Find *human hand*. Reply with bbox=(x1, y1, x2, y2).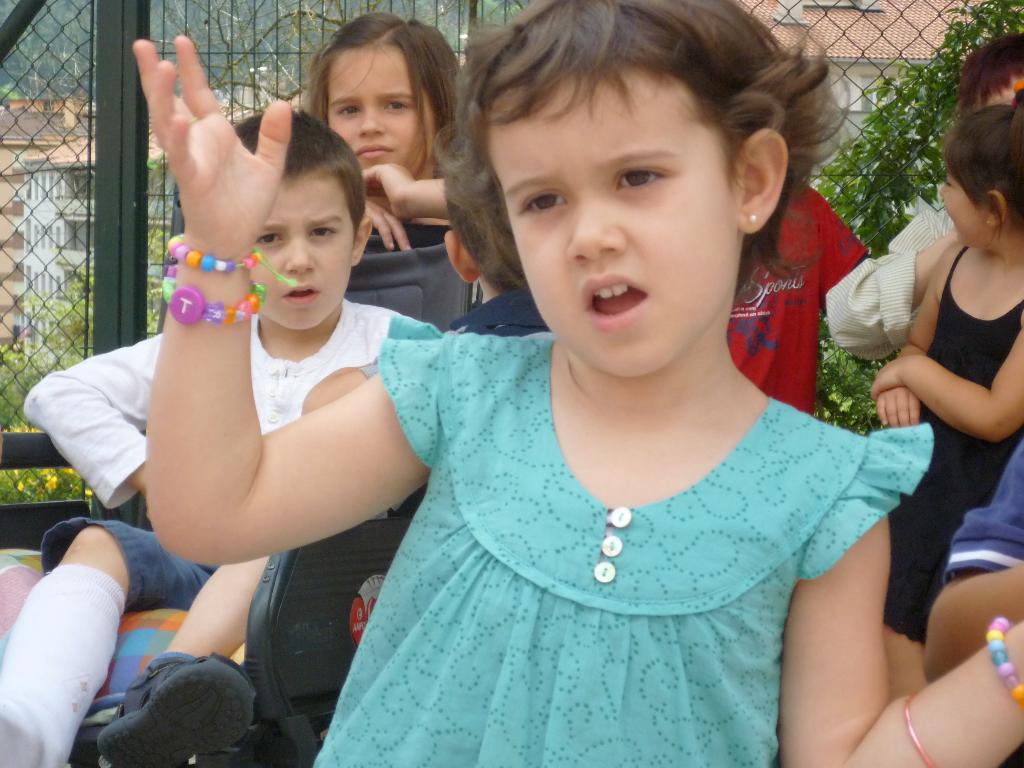
bbox=(360, 161, 419, 220).
